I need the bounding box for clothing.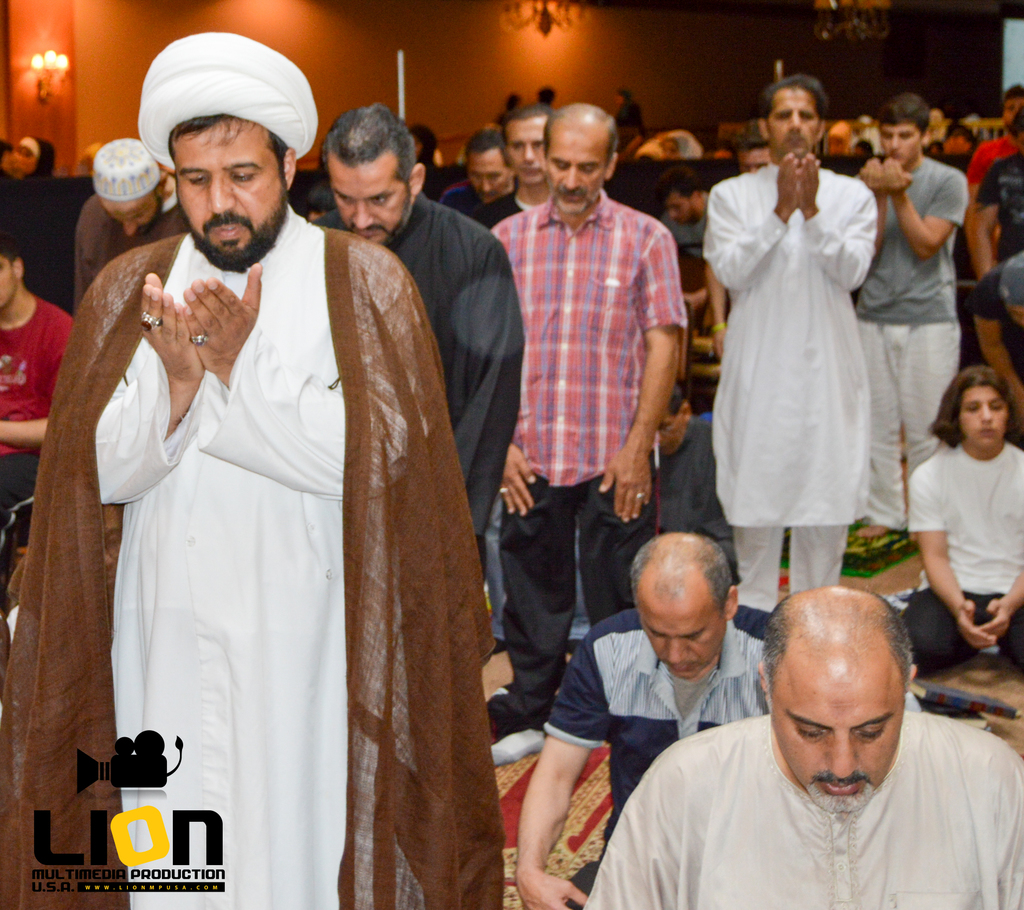
Here it is: (964, 269, 1023, 381).
